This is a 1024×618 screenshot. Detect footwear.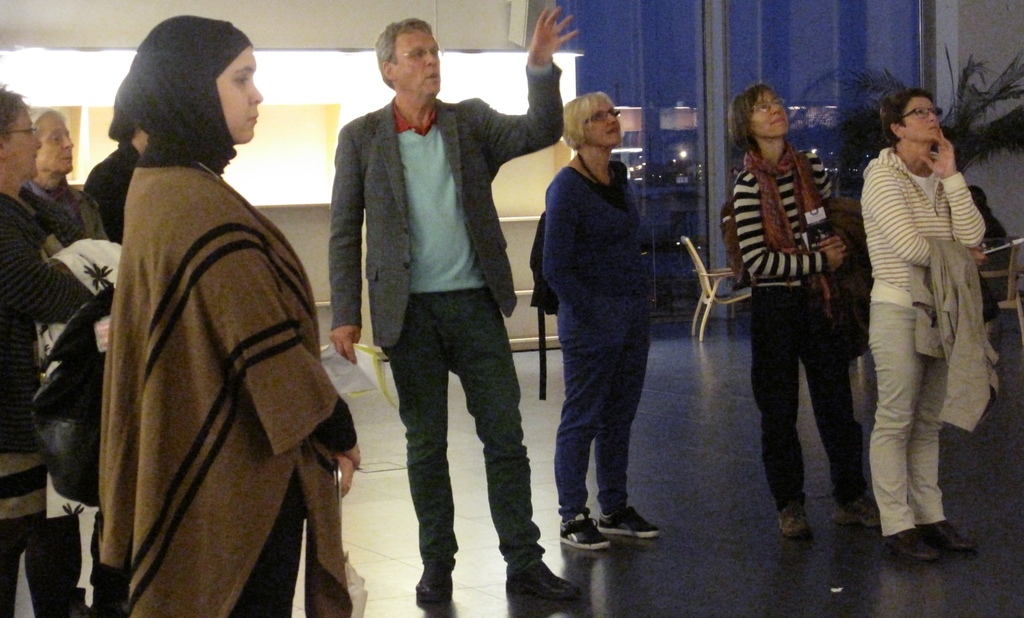
left=414, top=571, right=458, bottom=600.
